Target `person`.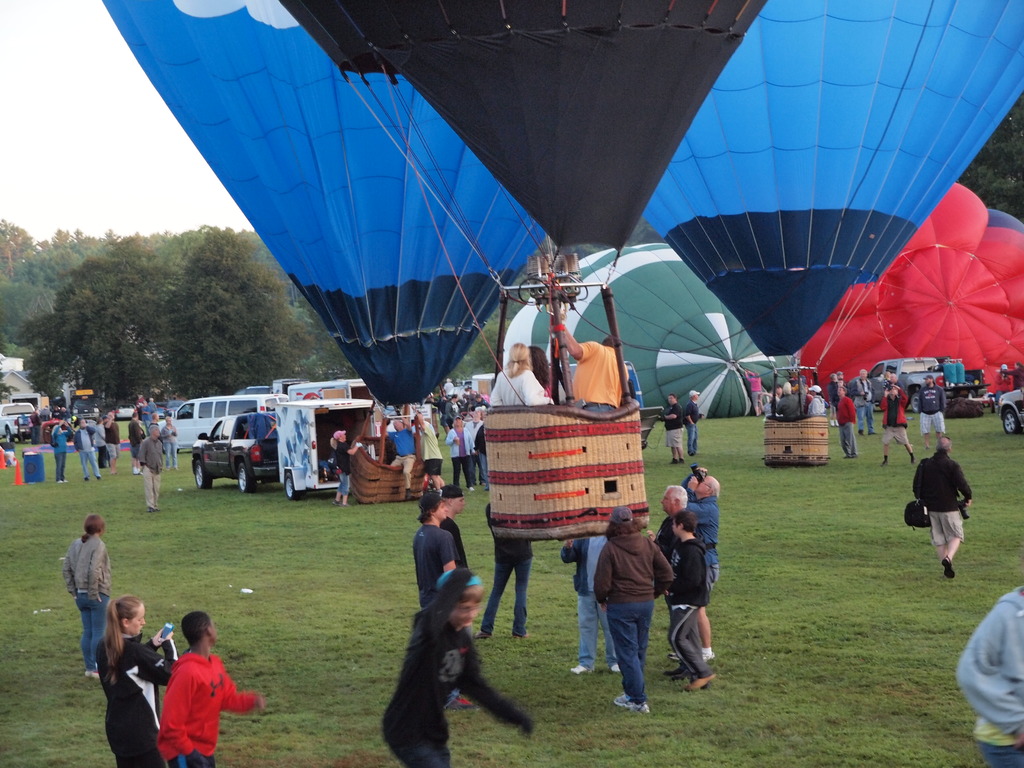
Target region: x1=684 y1=389 x2=703 y2=450.
